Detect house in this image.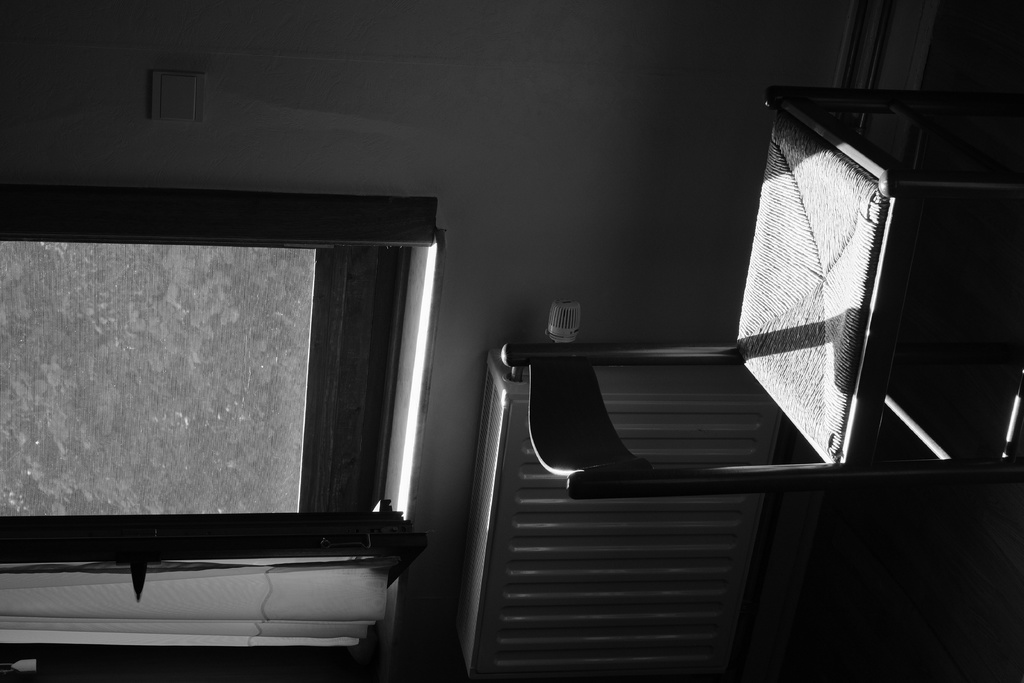
Detection: locate(0, 0, 1023, 682).
